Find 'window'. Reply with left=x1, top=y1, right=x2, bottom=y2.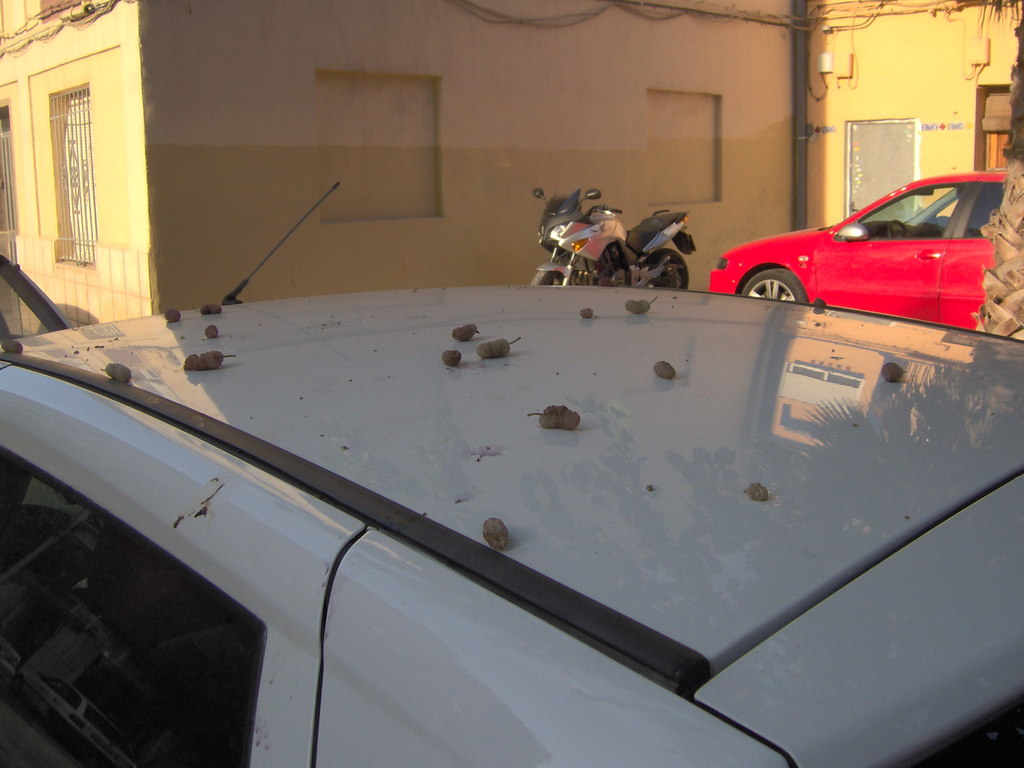
left=968, top=175, right=1007, bottom=241.
